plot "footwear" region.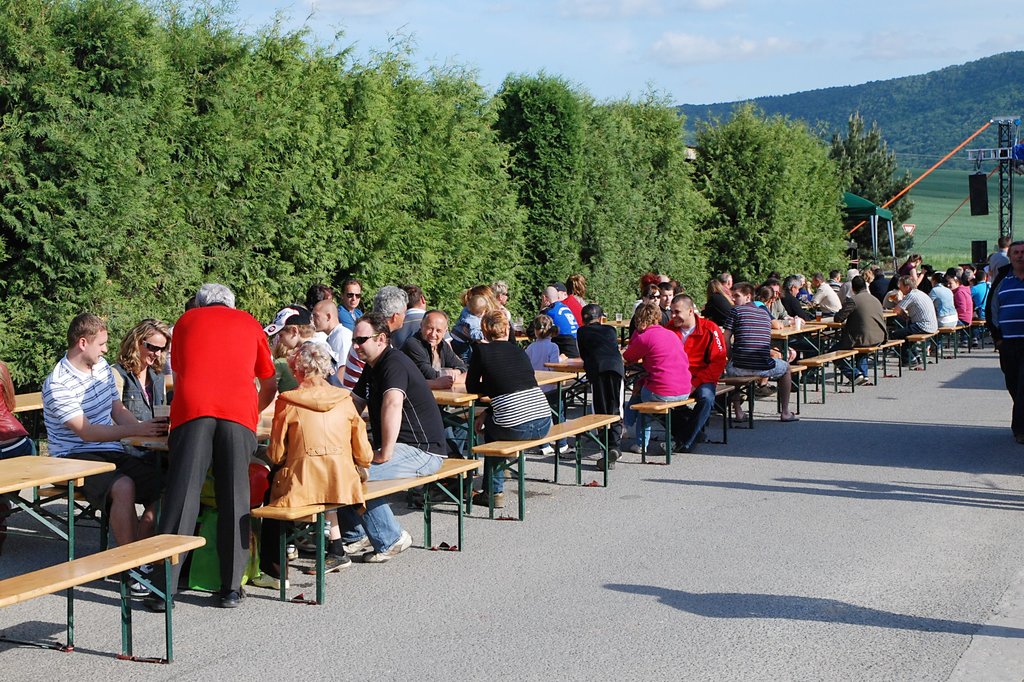
Plotted at bbox(660, 441, 673, 454).
